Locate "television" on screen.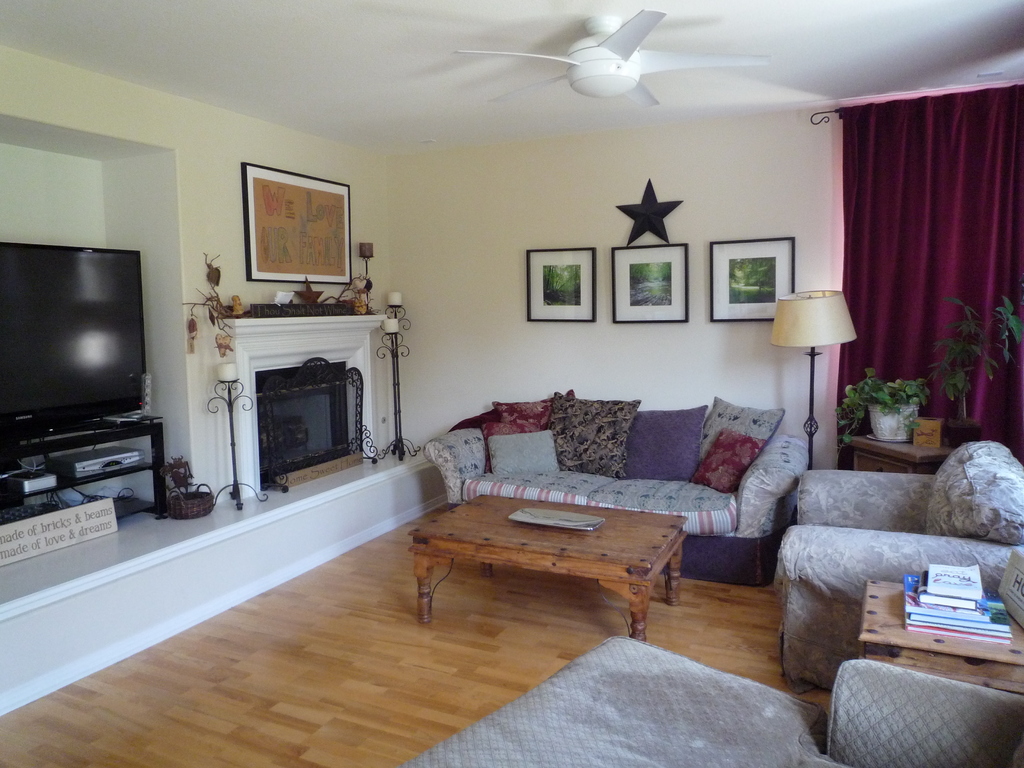
On screen at [x1=0, y1=236, x2=156, y2=454].
